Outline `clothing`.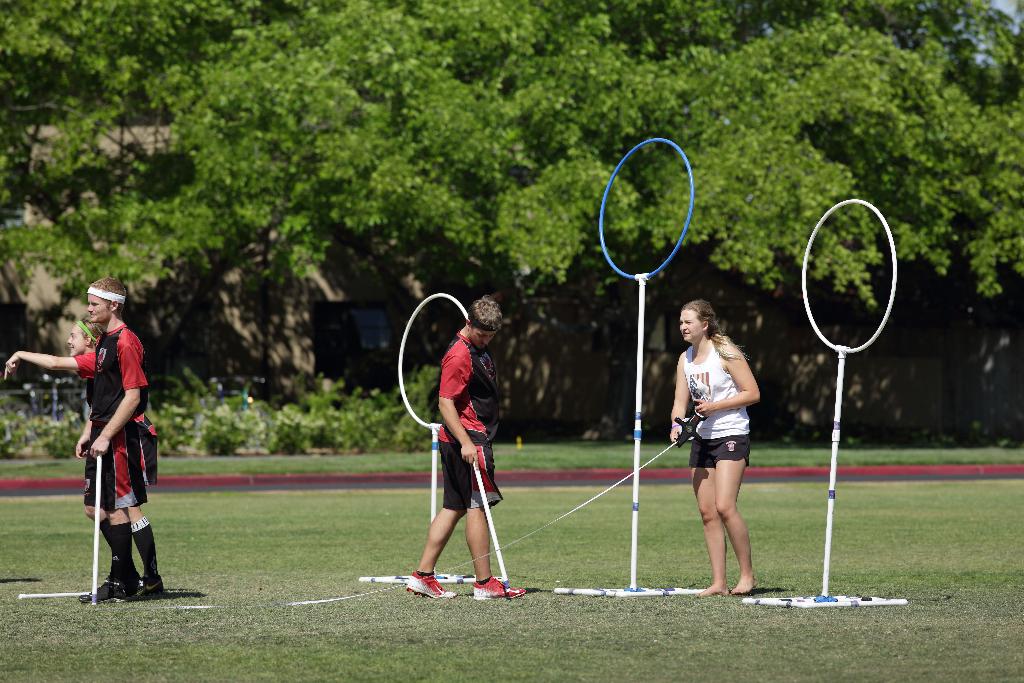
Outline: [68,352,157,494].
